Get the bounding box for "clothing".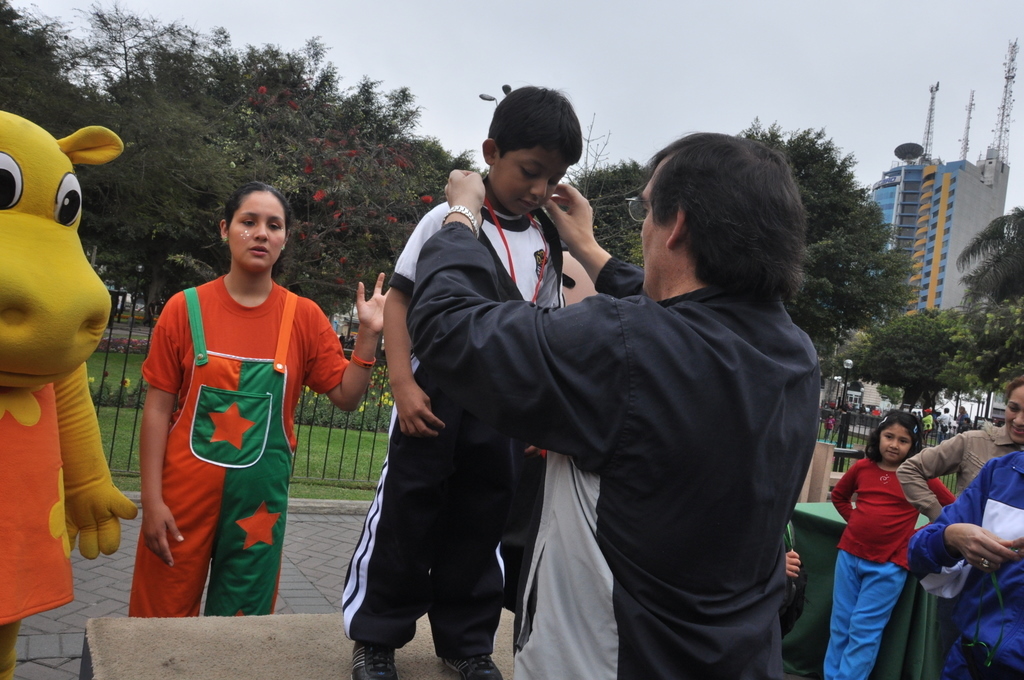
(896,429,1022,530).
